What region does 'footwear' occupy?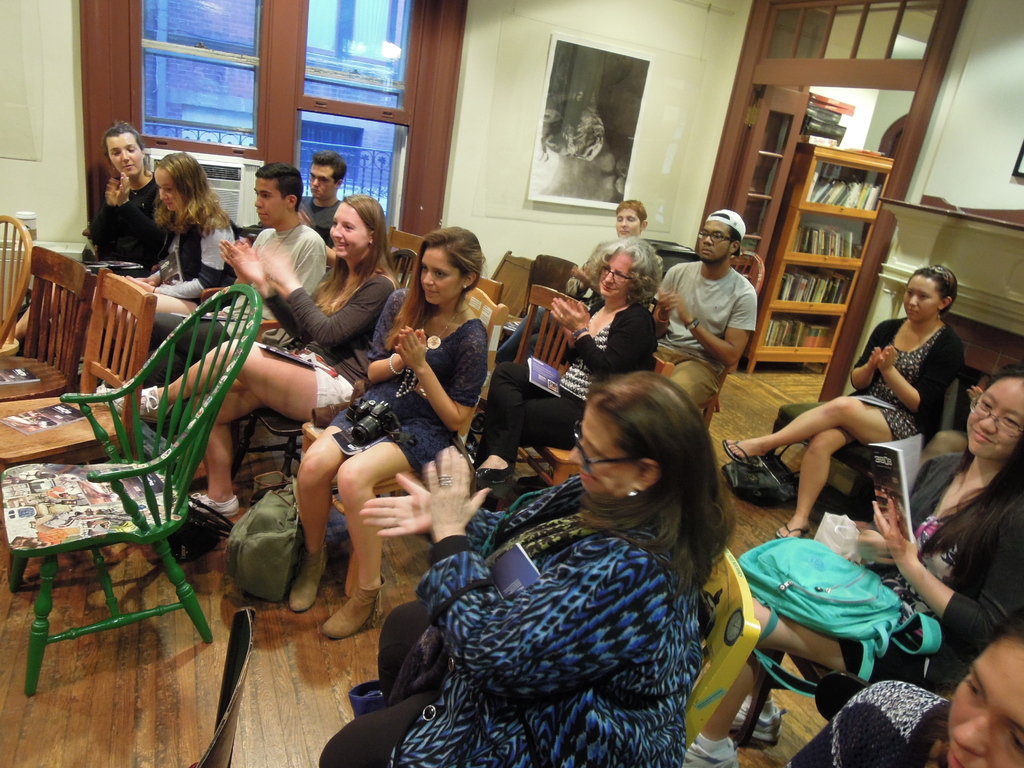
{"left": 687, "top": 736, "right": 743, "bottom": 767}.
